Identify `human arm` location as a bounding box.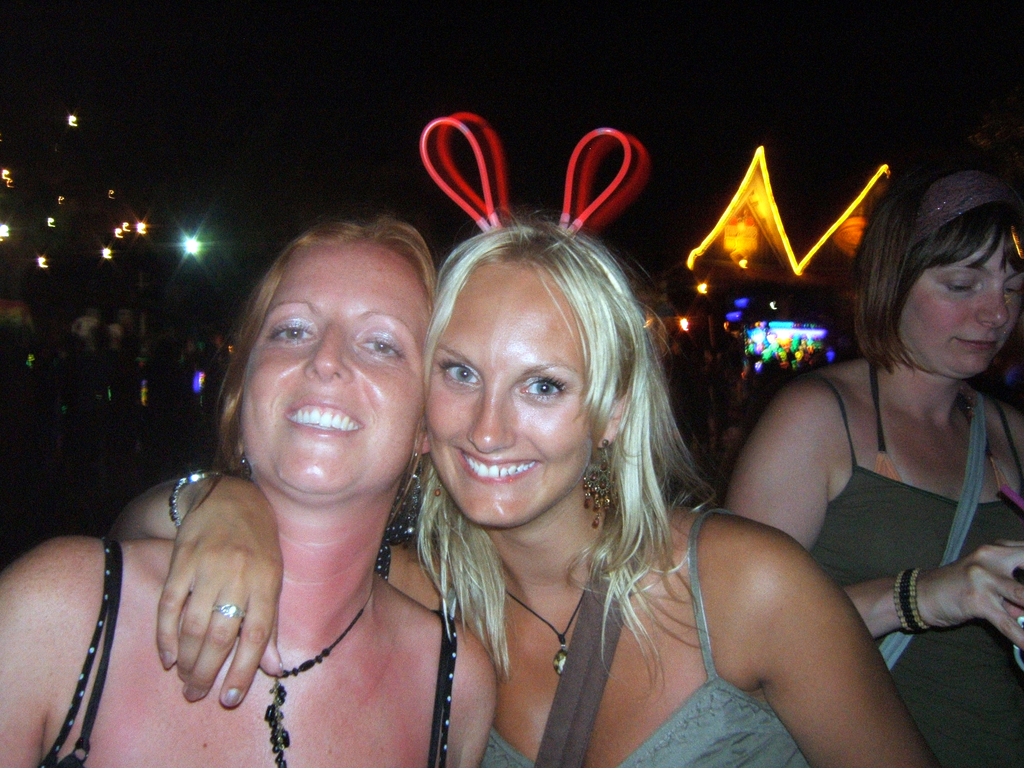
Rect(0, 527, 110, 767).
